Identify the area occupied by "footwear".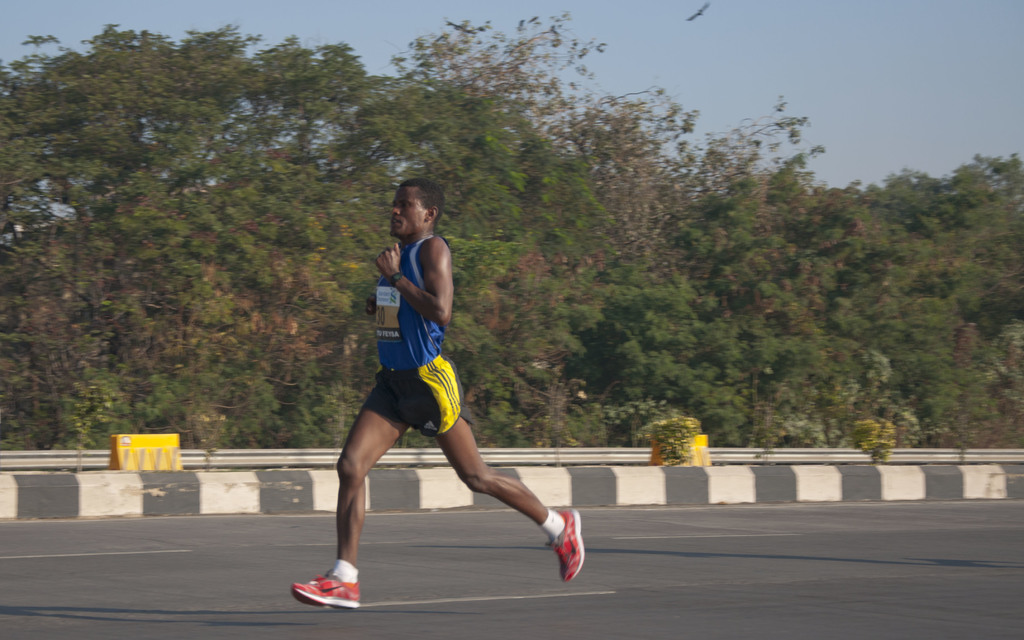
Area: region(292, 562, 365, 614).
